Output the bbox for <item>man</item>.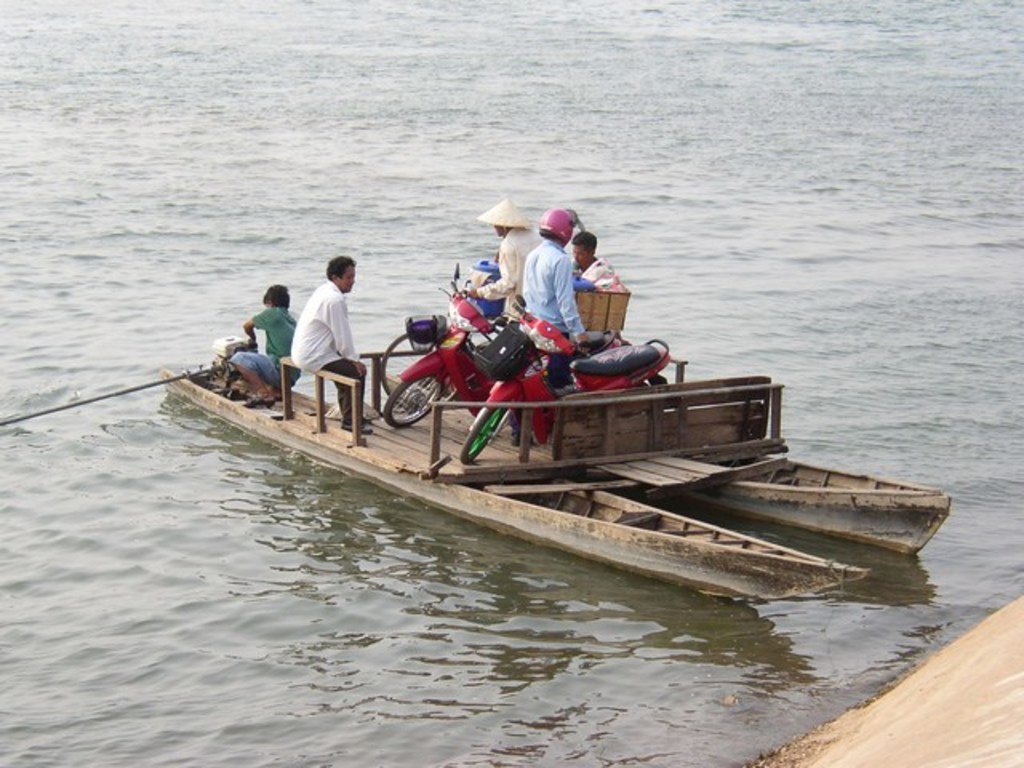
locate(290, 258, 365, 424).
